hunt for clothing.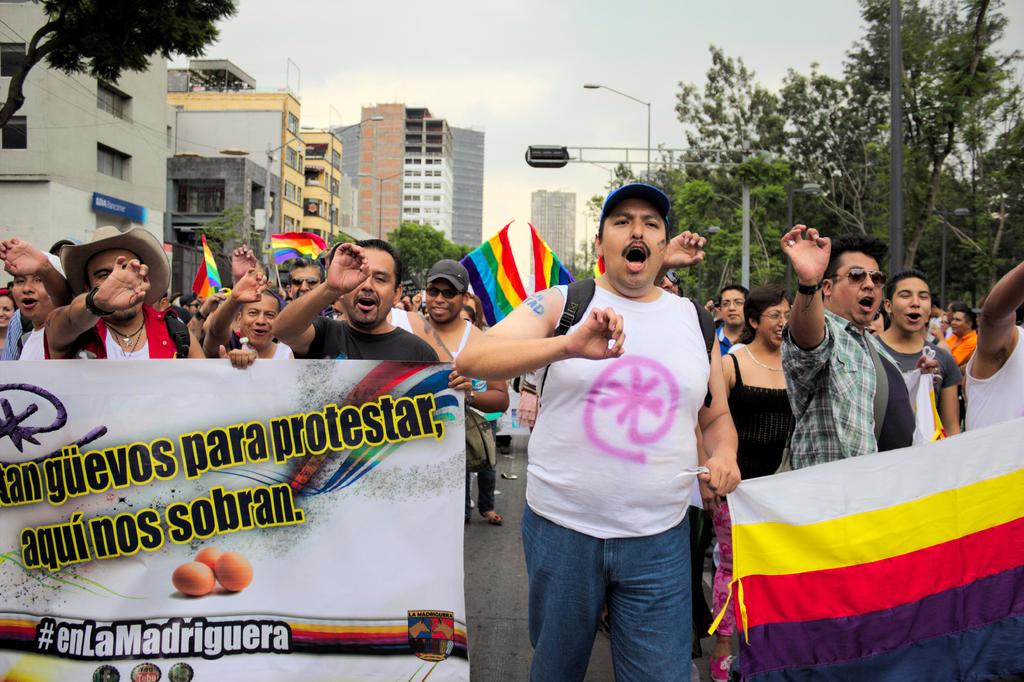
Hunted down at 731, 351, 803, 484.
